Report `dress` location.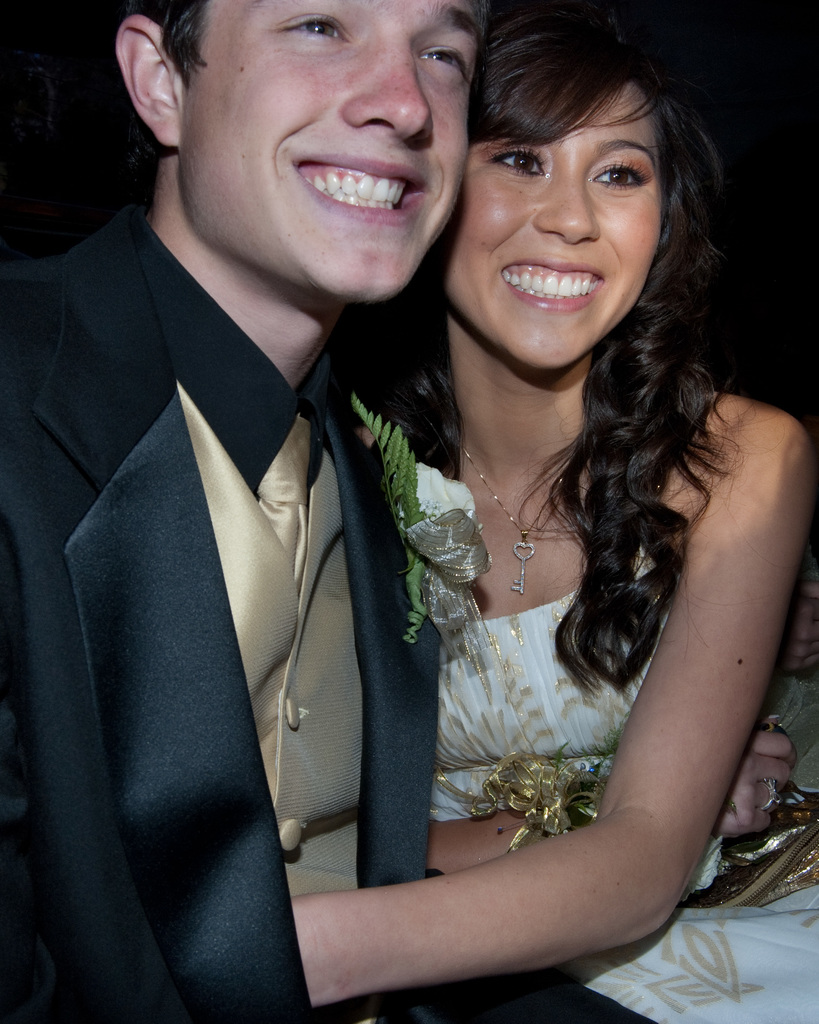
Report: Rect(0, 209, 651, 1023).
